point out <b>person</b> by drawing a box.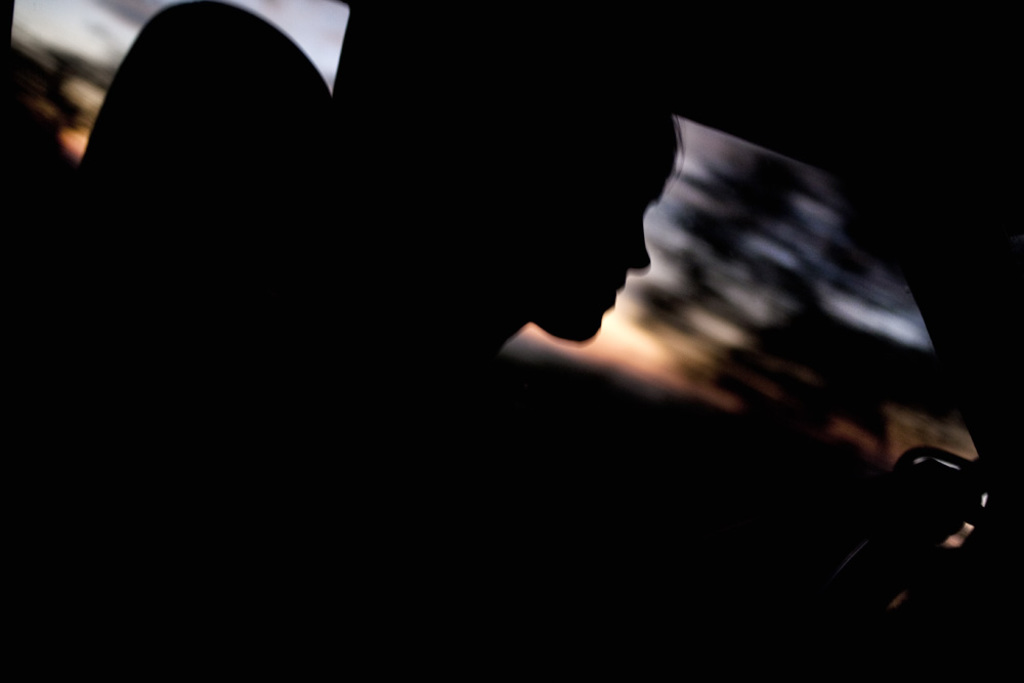
<region>171, 26, 936, 630</region>.
